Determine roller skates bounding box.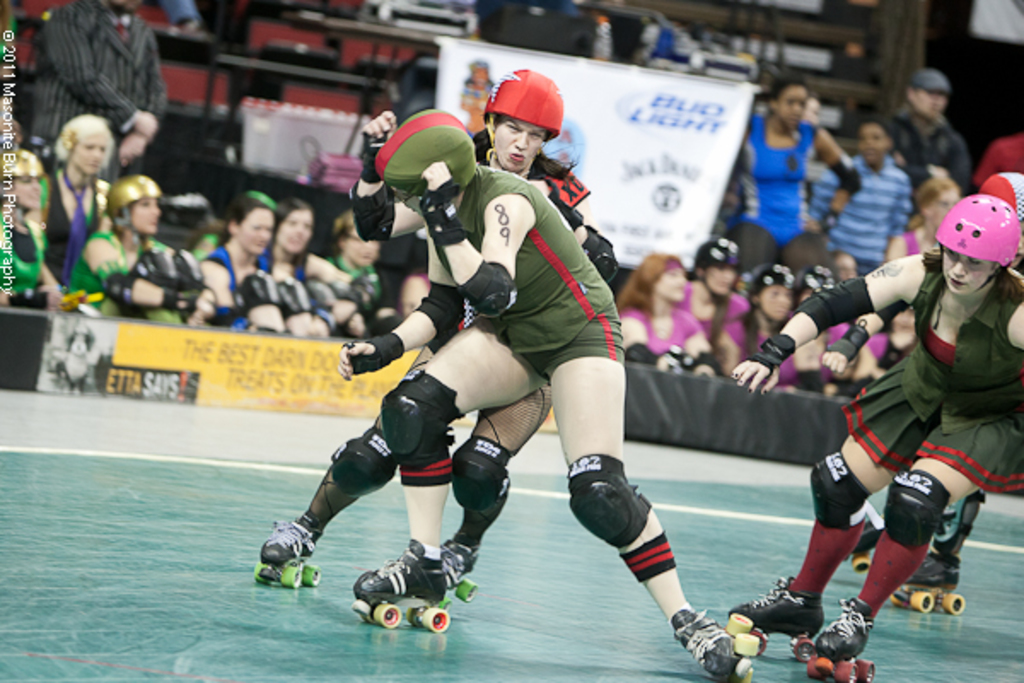
Determined: bbox(730, 570, 824, 659).
